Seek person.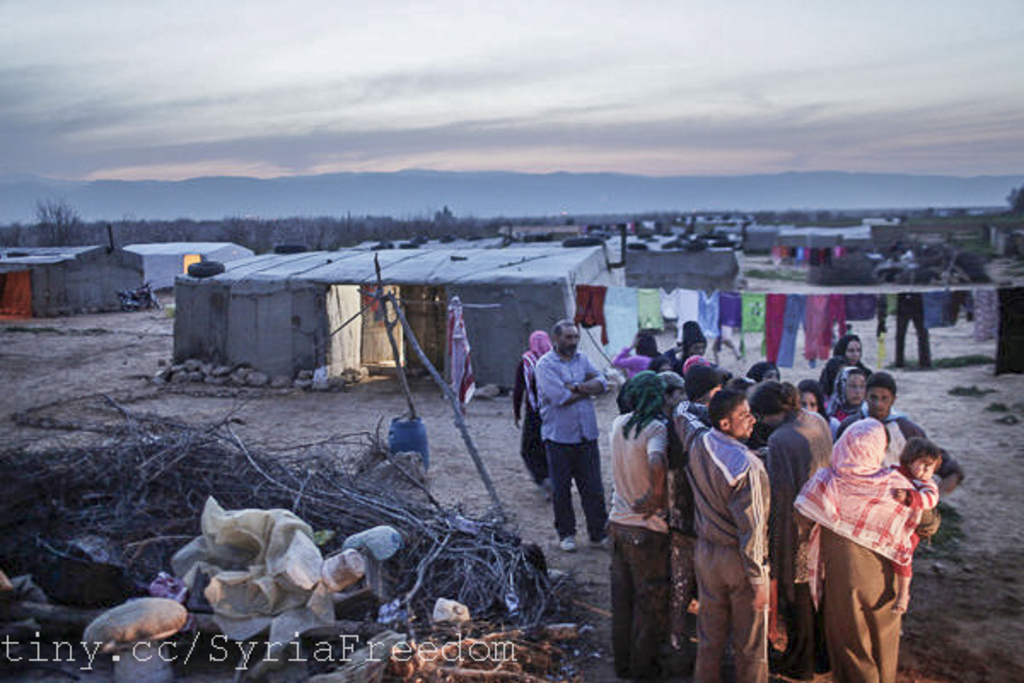
<bbox>514, 330, 553, 490</bbox>.
